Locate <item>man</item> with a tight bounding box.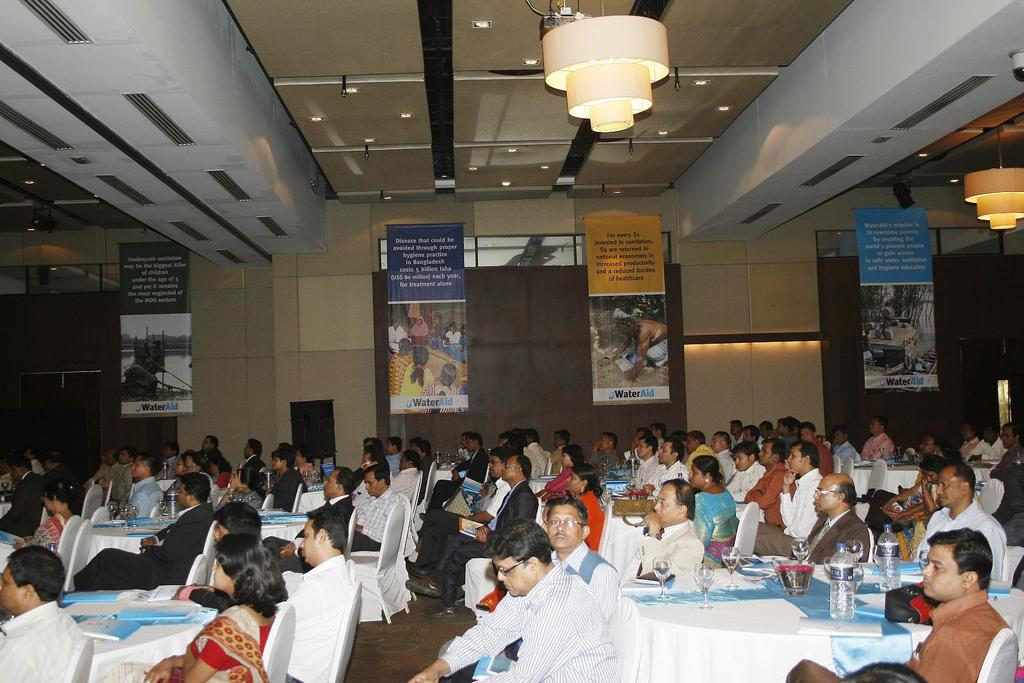
{"x1": 411, "y1": 454, "x2": 541, "y2": 617}.
